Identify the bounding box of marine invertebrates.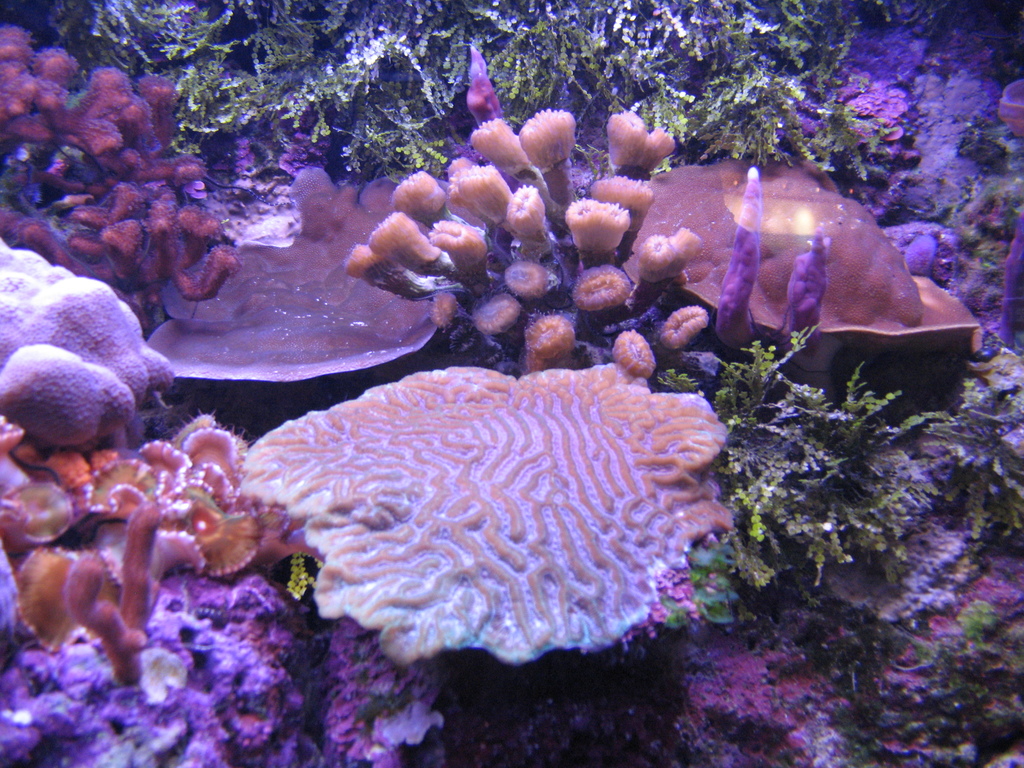
x1=0 y1=414 x2=32 y2=472.
